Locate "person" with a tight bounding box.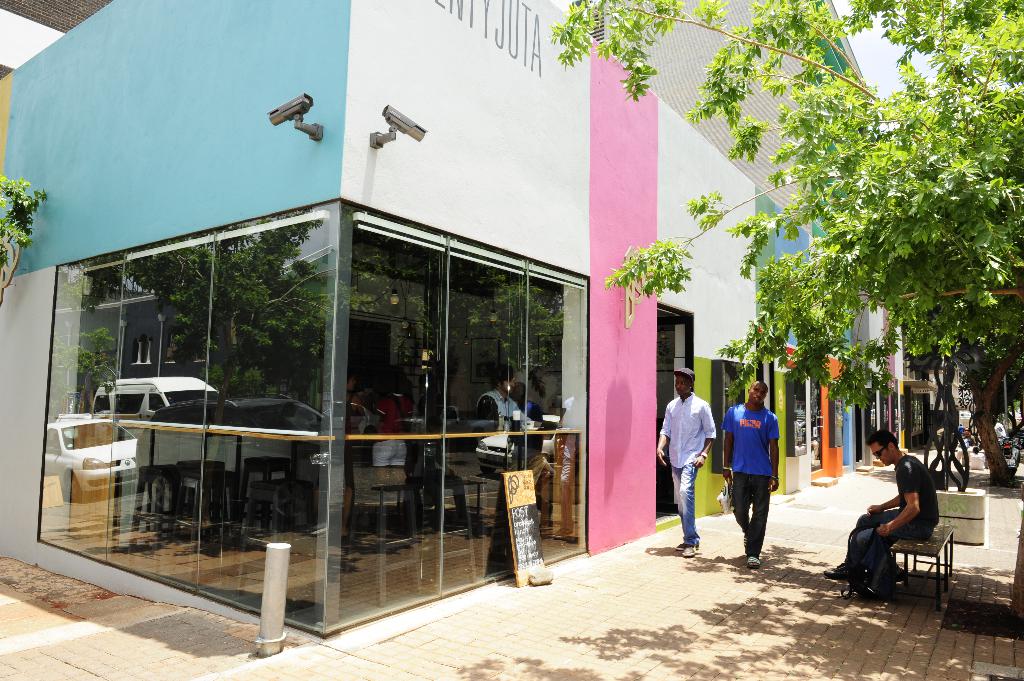
(726, 381, 776, 577).
